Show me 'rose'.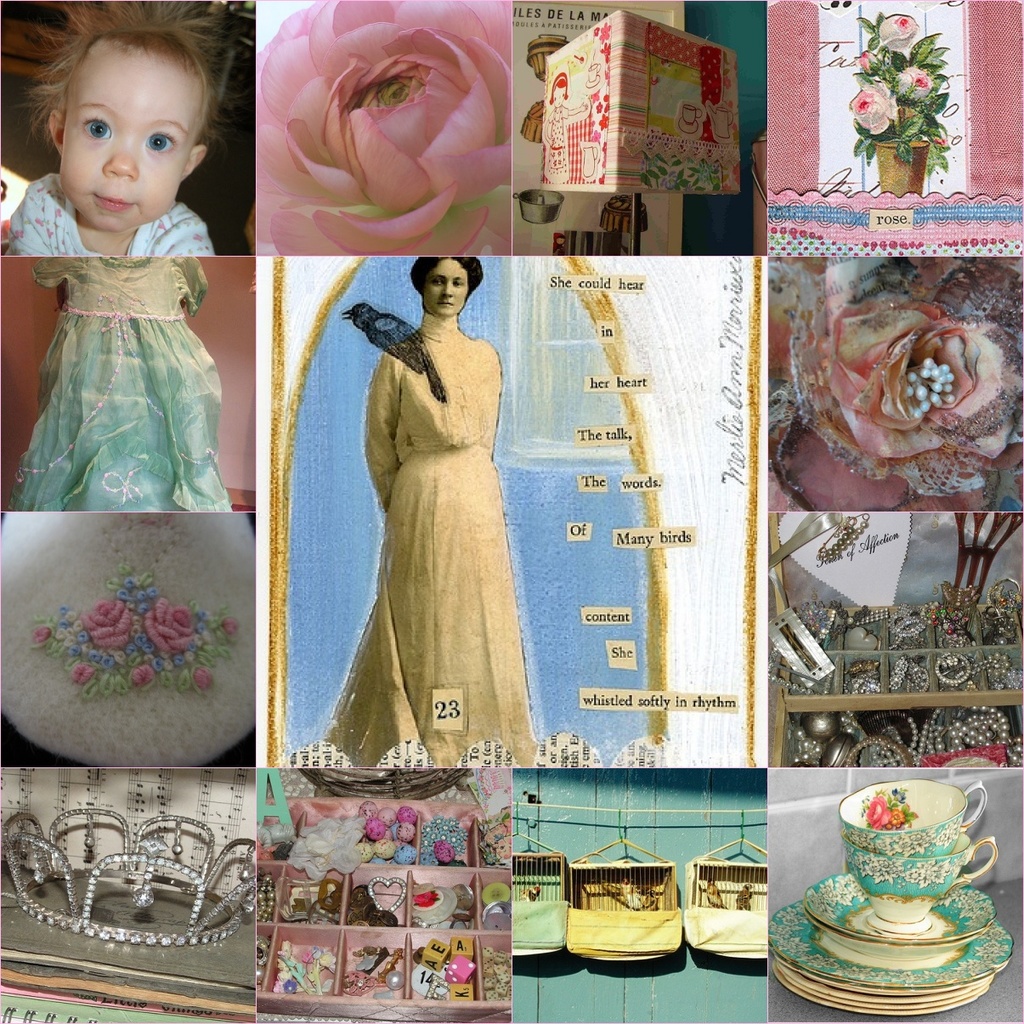
'rose' is here: region(862, 795, 895, 831).
